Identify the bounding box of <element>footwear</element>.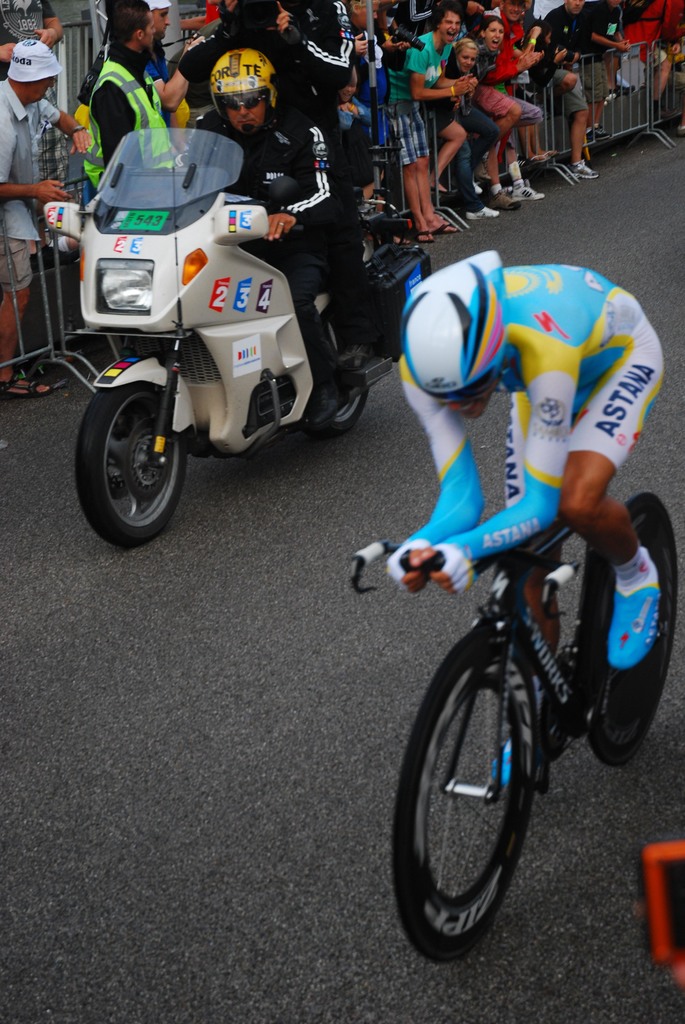
l=465, t=204, r=500, b=221.
